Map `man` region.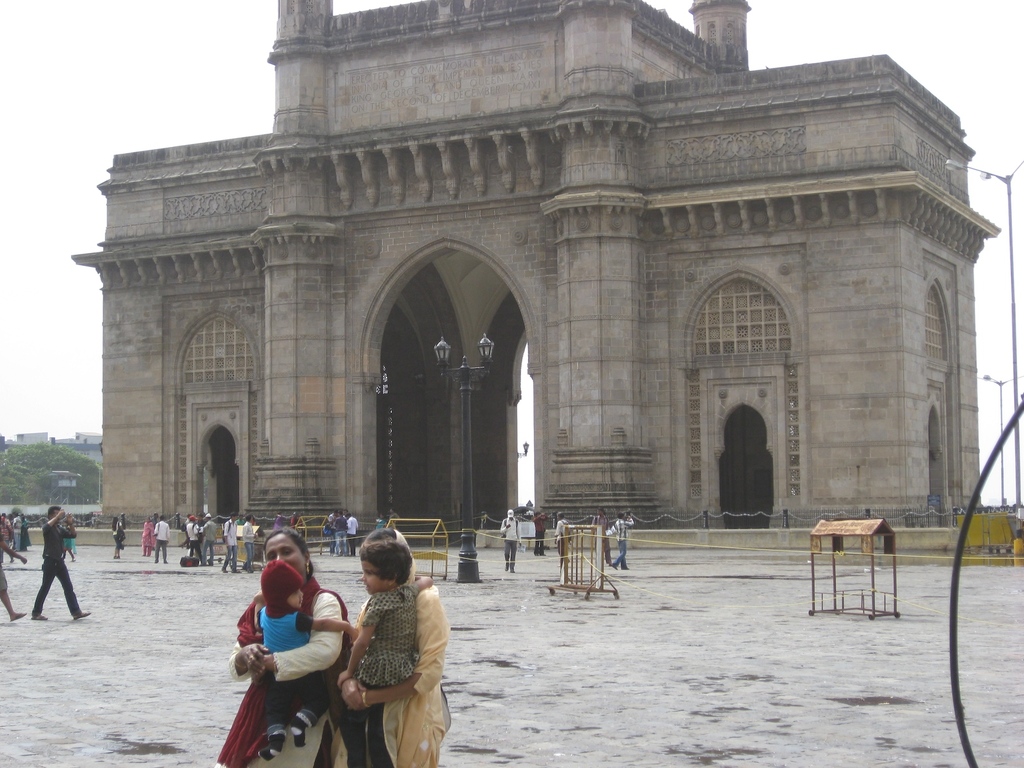
Mapped to <region>593, 509, 613, 558</region>.
